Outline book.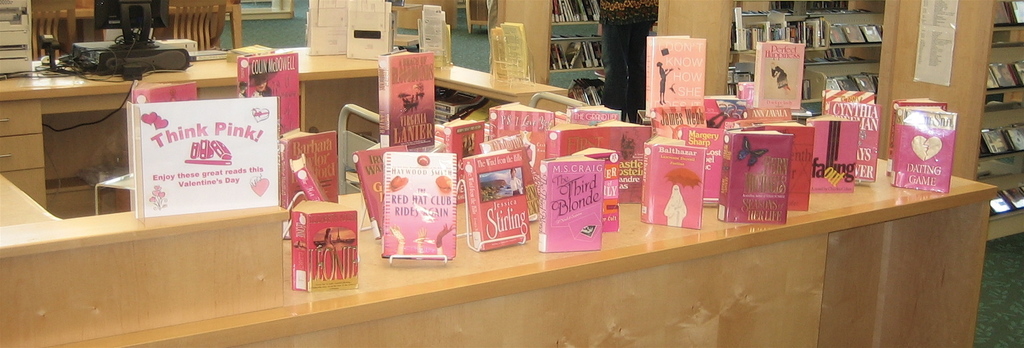
Outline: [892, 106, 954, 195].
